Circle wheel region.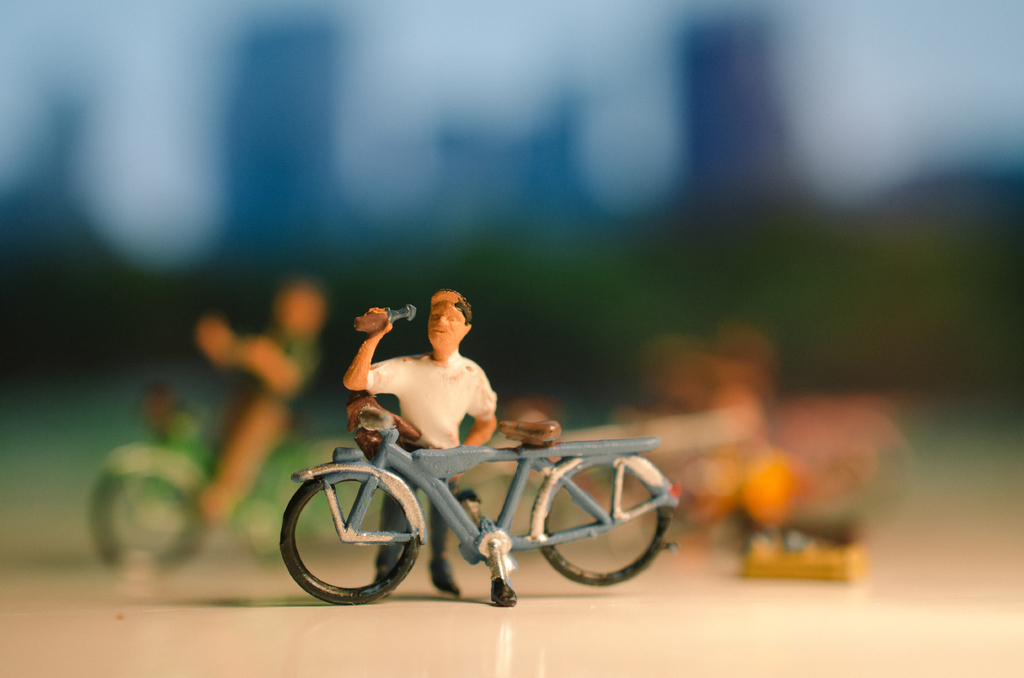
Region: <bbox>543, 462, 669, 586</bbox>.
